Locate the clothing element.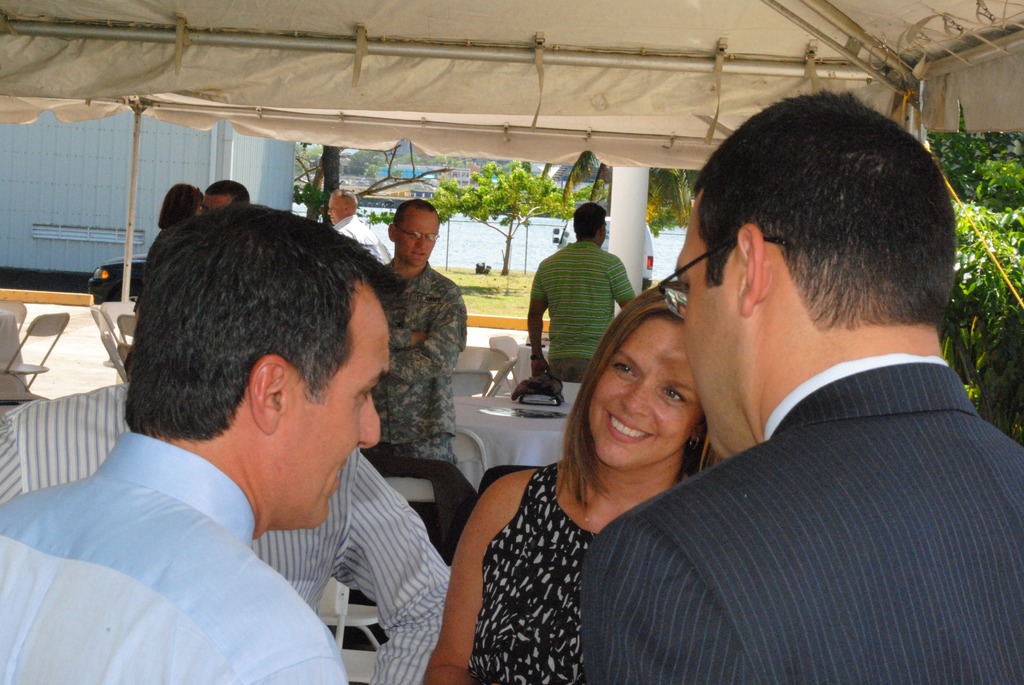
Element bbox: region(0, 404, 364, 684).
